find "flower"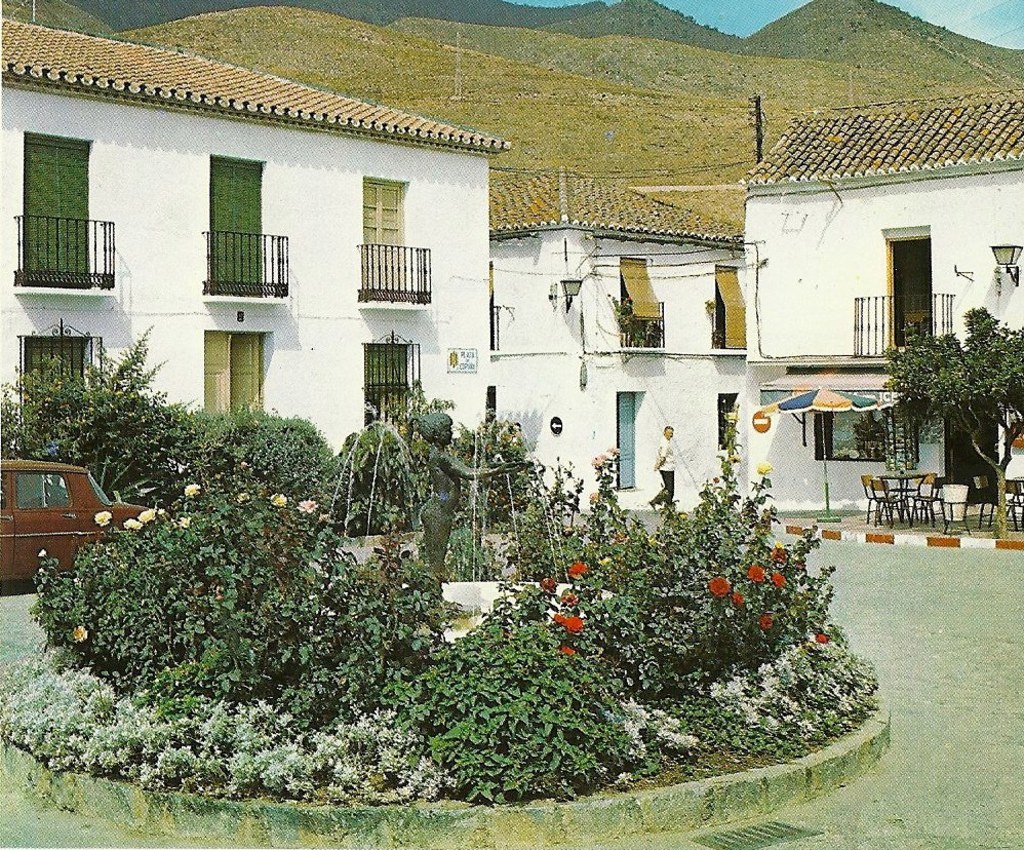
x1=726 y1=409 x2=739 y2=422
